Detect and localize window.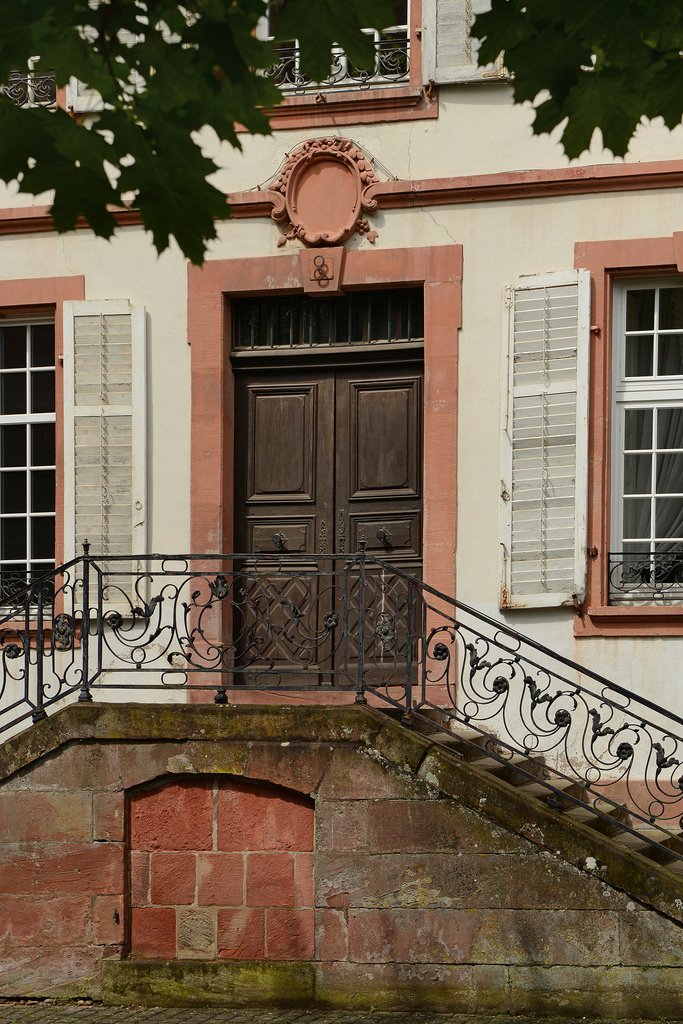
Localized at select_region(34, 54, 71, 104).
